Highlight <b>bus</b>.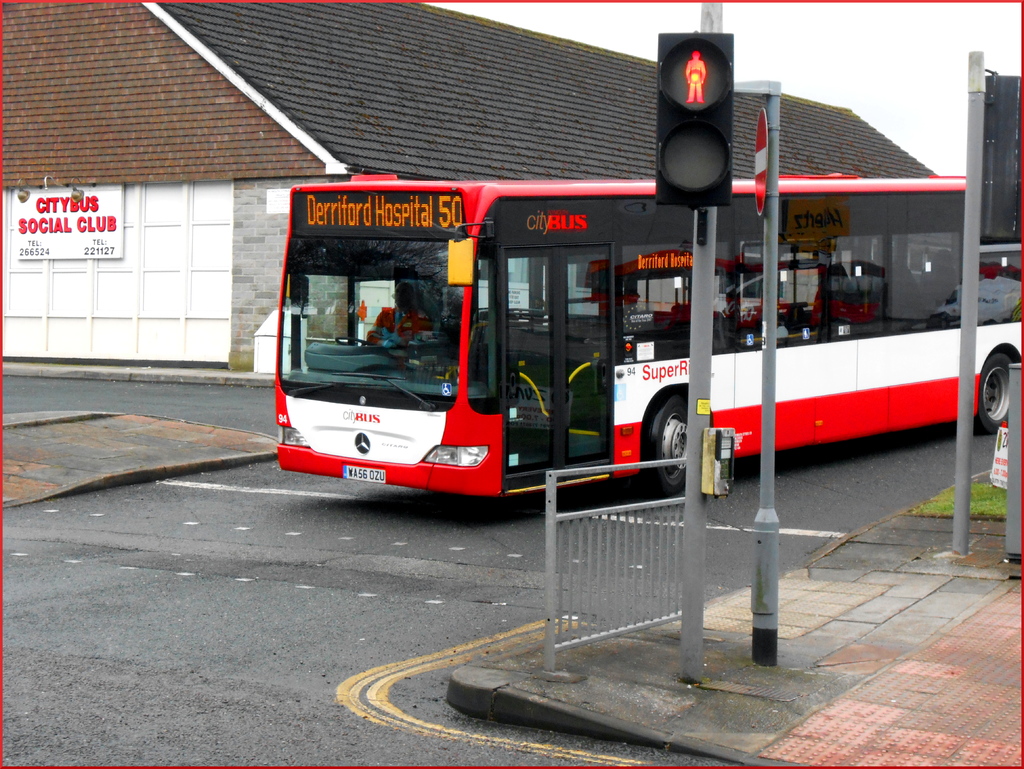
Highlighted region: 272,171,1023,502.
